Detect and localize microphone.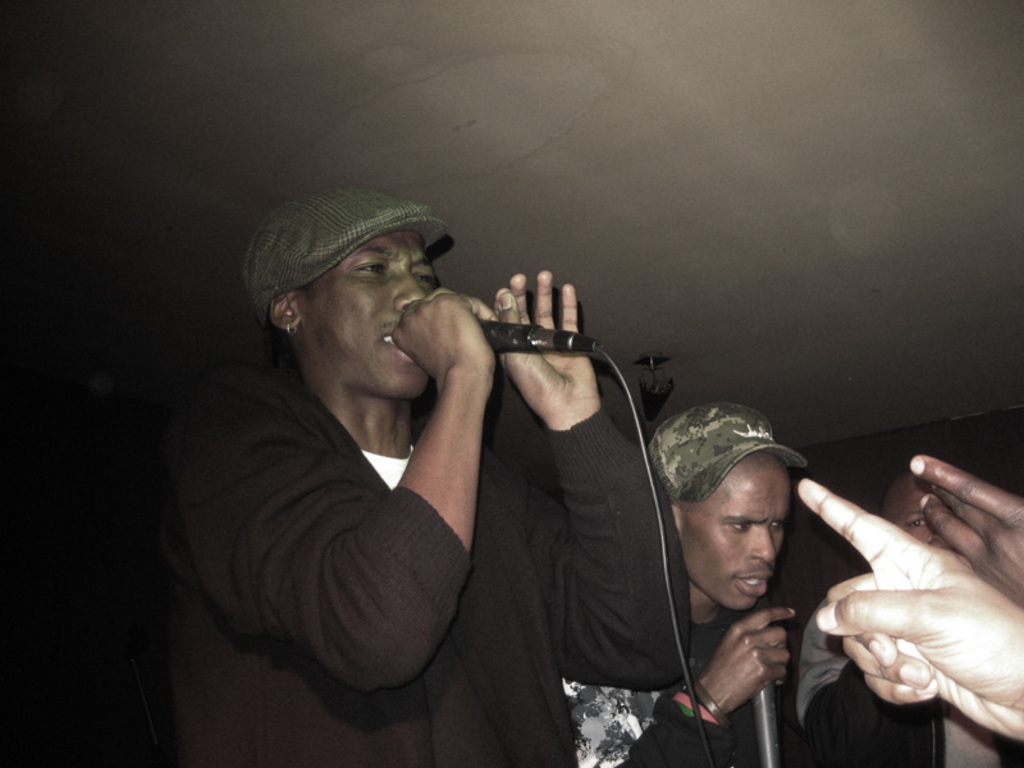
Localized at <region>457, 303, 603, 364</region>.
